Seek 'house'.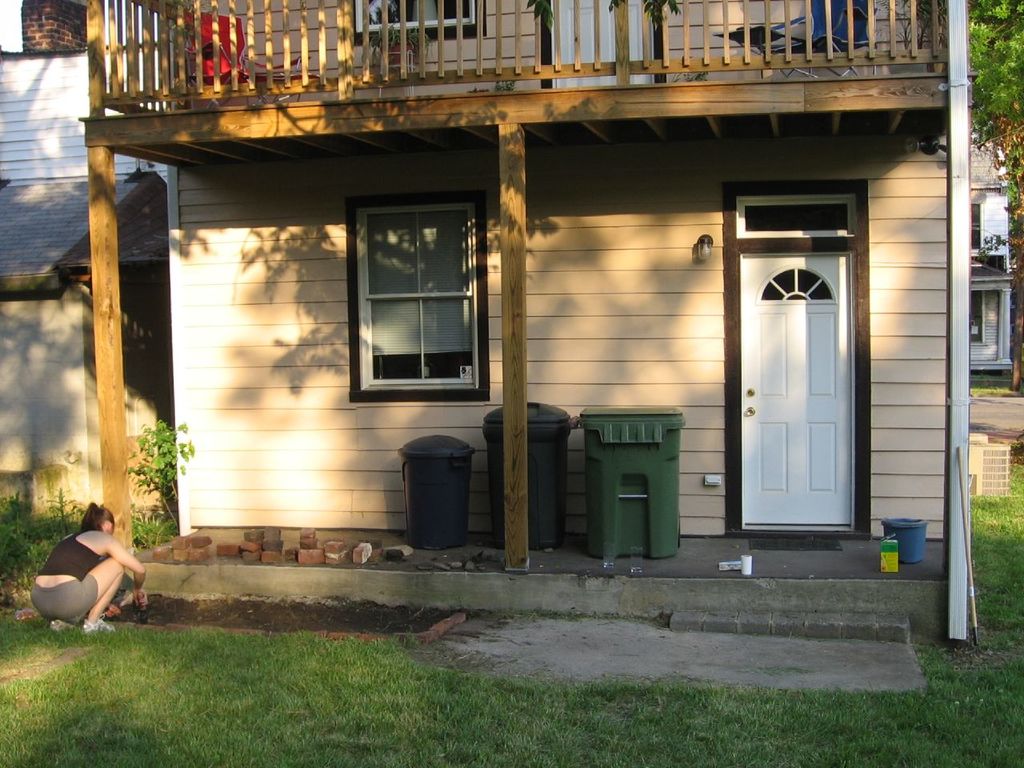
<box>971,136,1015,378</box>.
